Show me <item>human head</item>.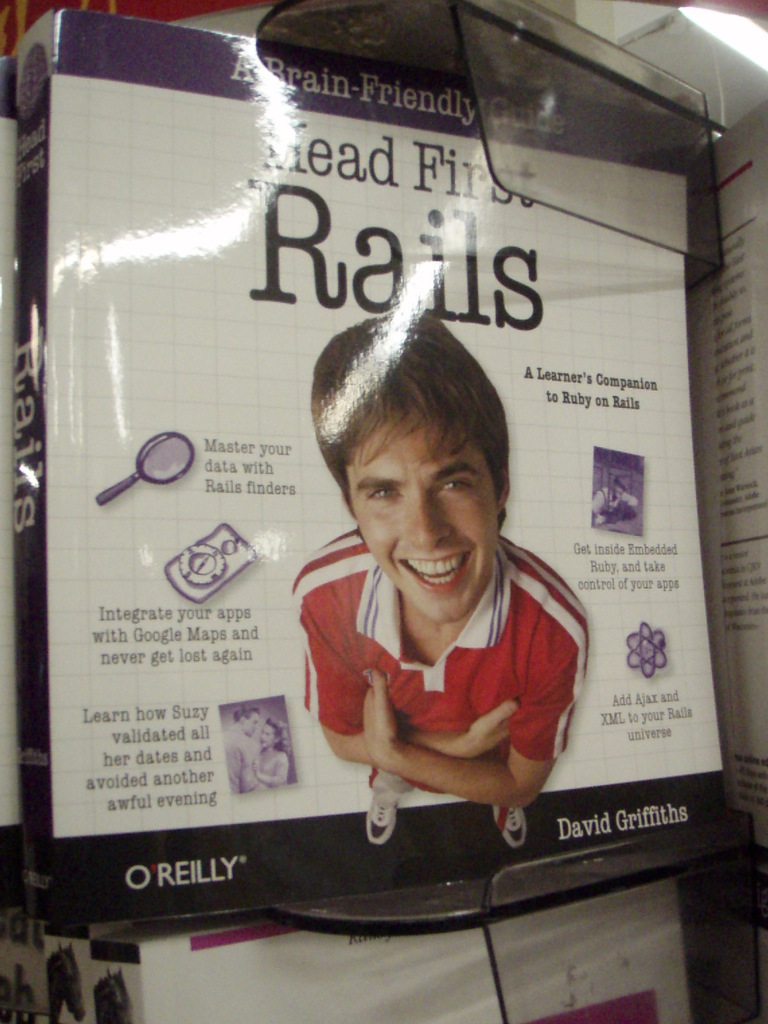
<item>human head</item> is here: rect(609, 474, 628, 501).
